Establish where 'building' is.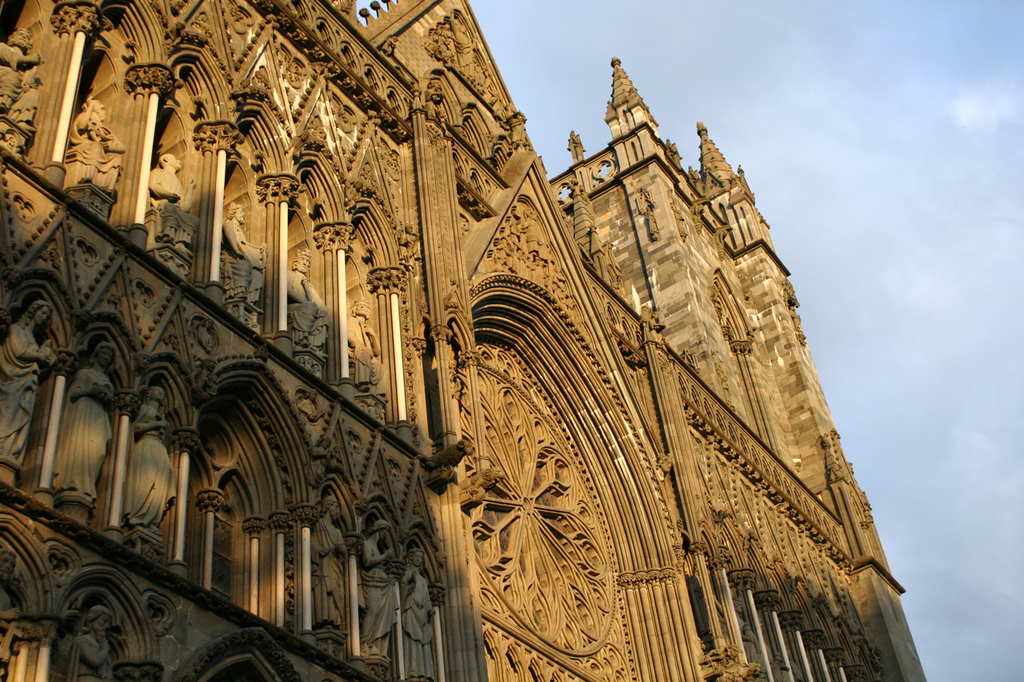
Established at <bbox>2, 0, 928, 681</bbox>.
